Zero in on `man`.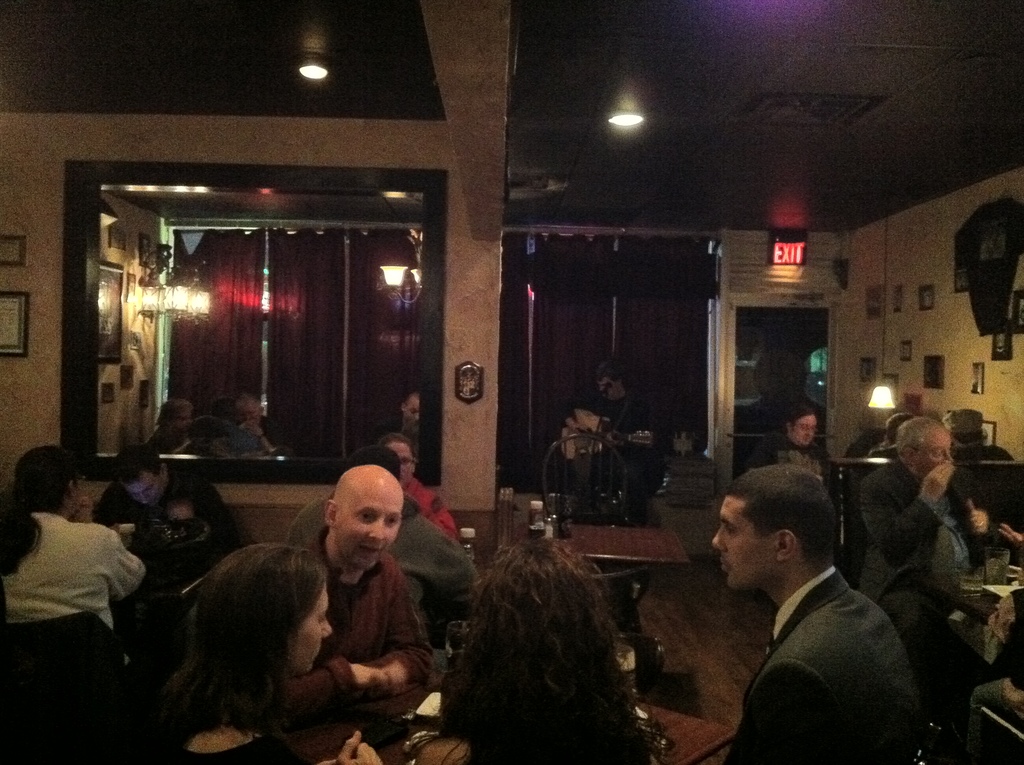
Zeroed in: [left=991, top=502, right=1023, bottom=728].
